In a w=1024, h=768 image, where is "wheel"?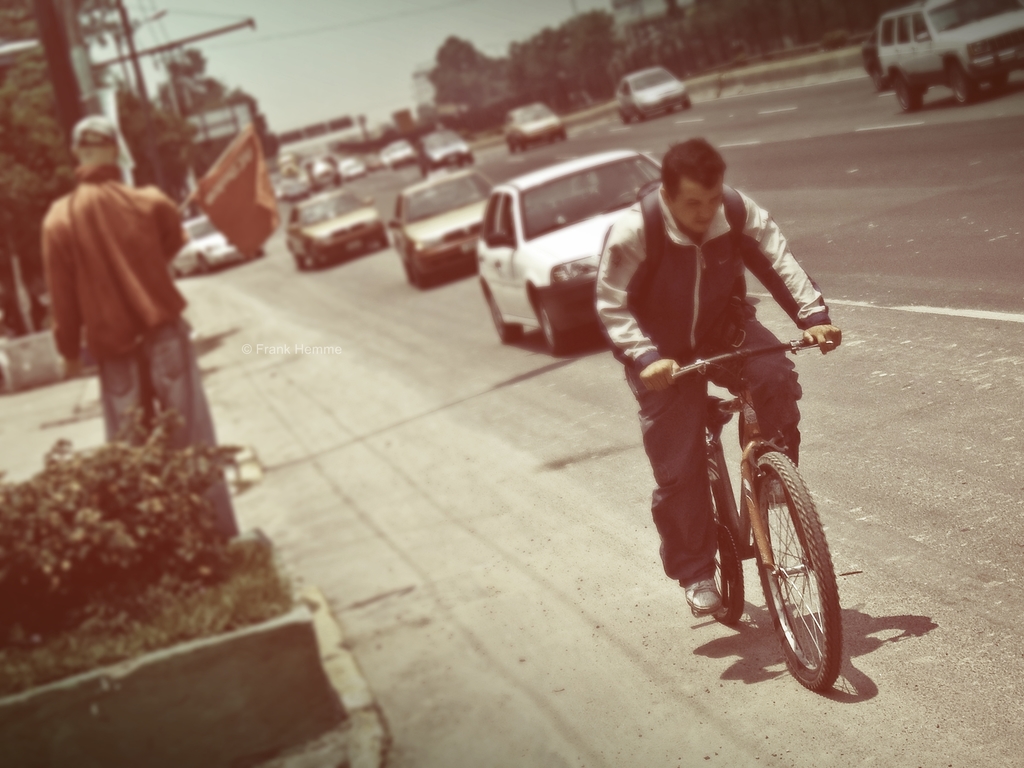
BBox(197, 256, 206, 275).
